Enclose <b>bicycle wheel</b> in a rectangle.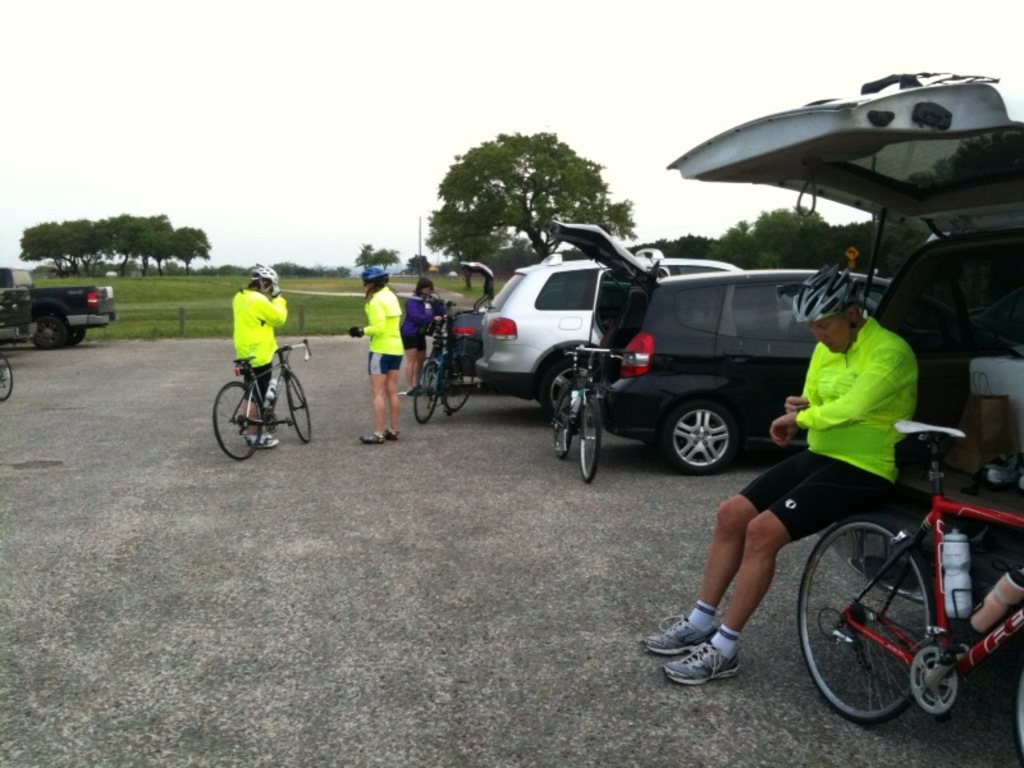
<box>0,353,14,403</box>.
